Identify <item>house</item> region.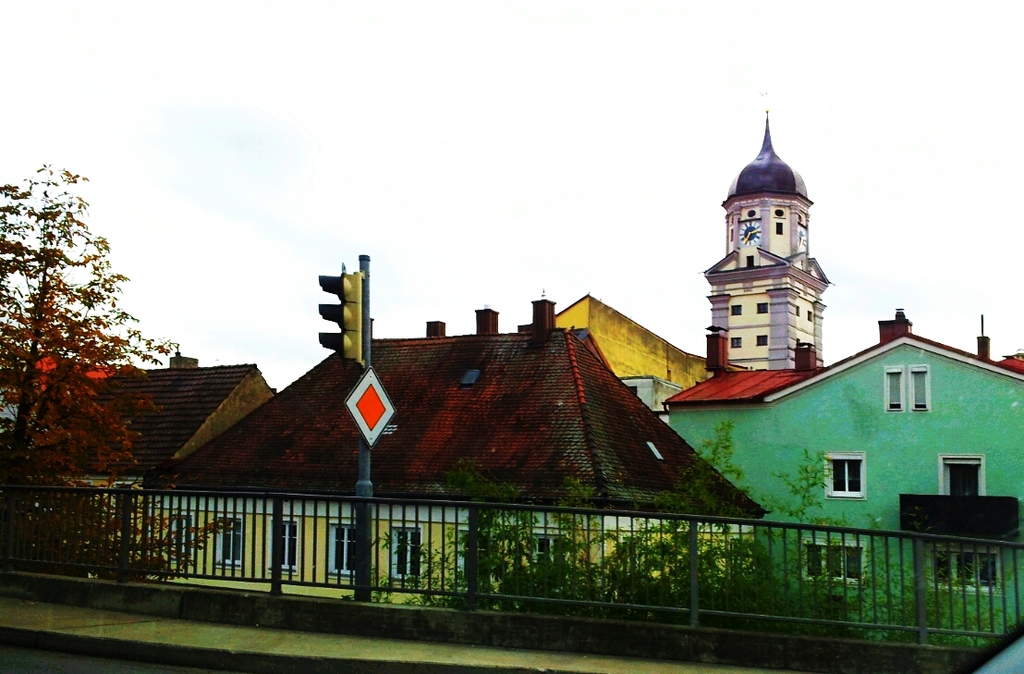
Region: BBox(555, 293, 766, 423).
